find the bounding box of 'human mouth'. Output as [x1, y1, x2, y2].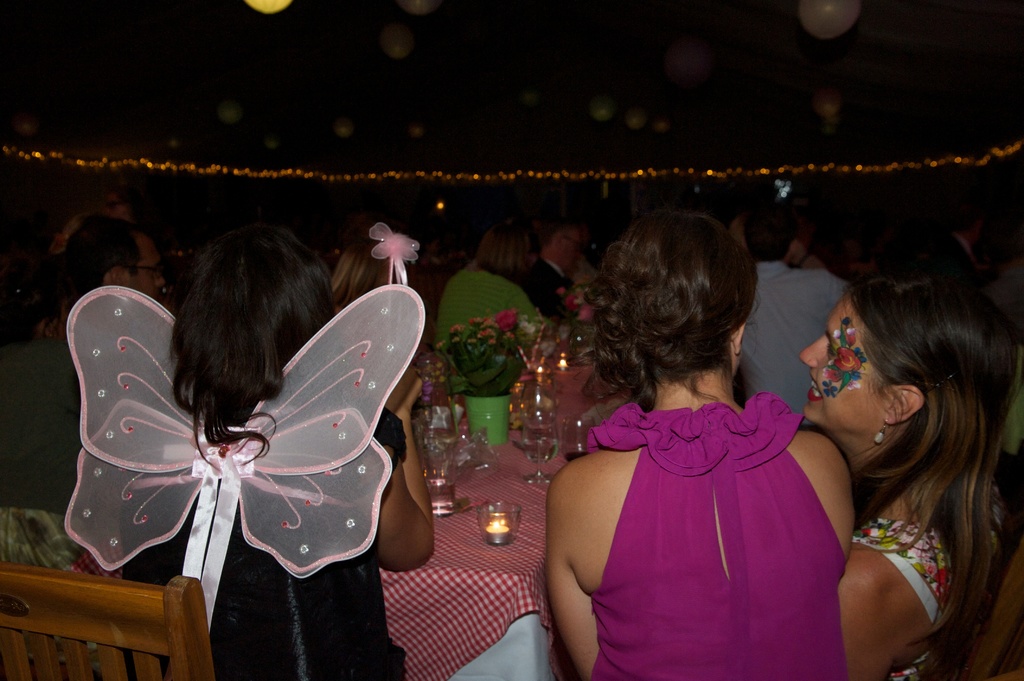
[807, 374, 822, 400].
